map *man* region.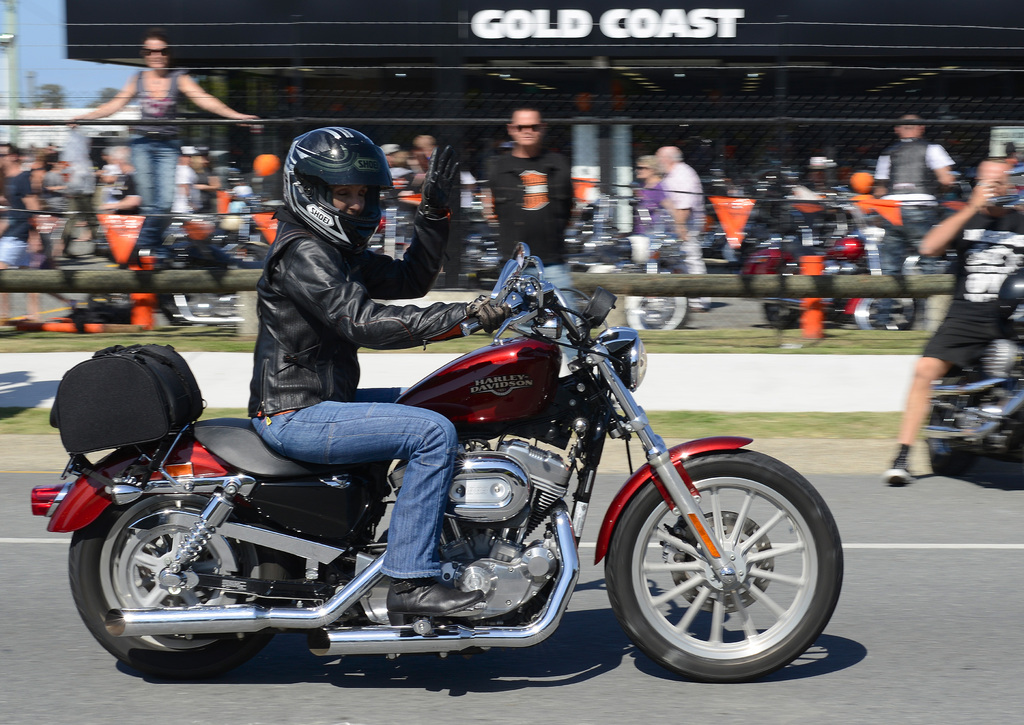
Mapped to bbox=[477, 106, 586, 373].
